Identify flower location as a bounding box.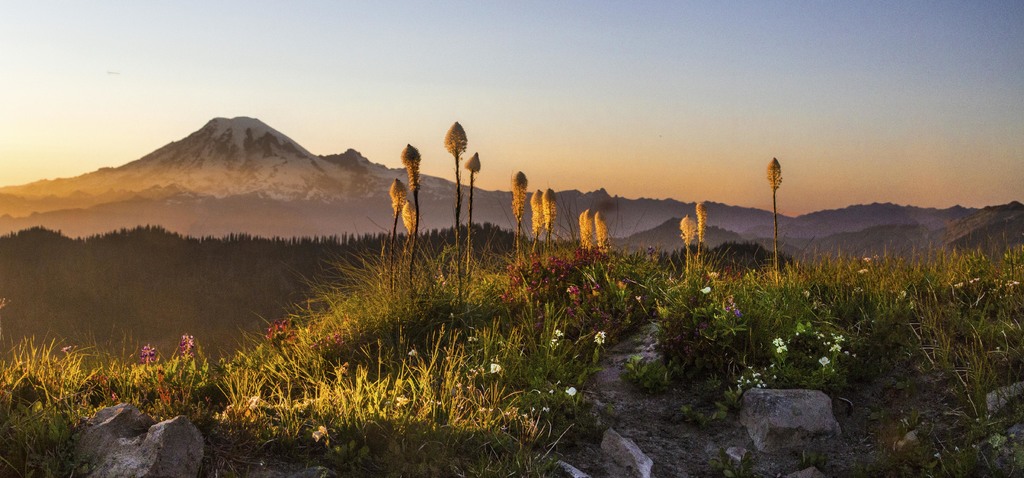
select_region(726, 296, 742, 319).
